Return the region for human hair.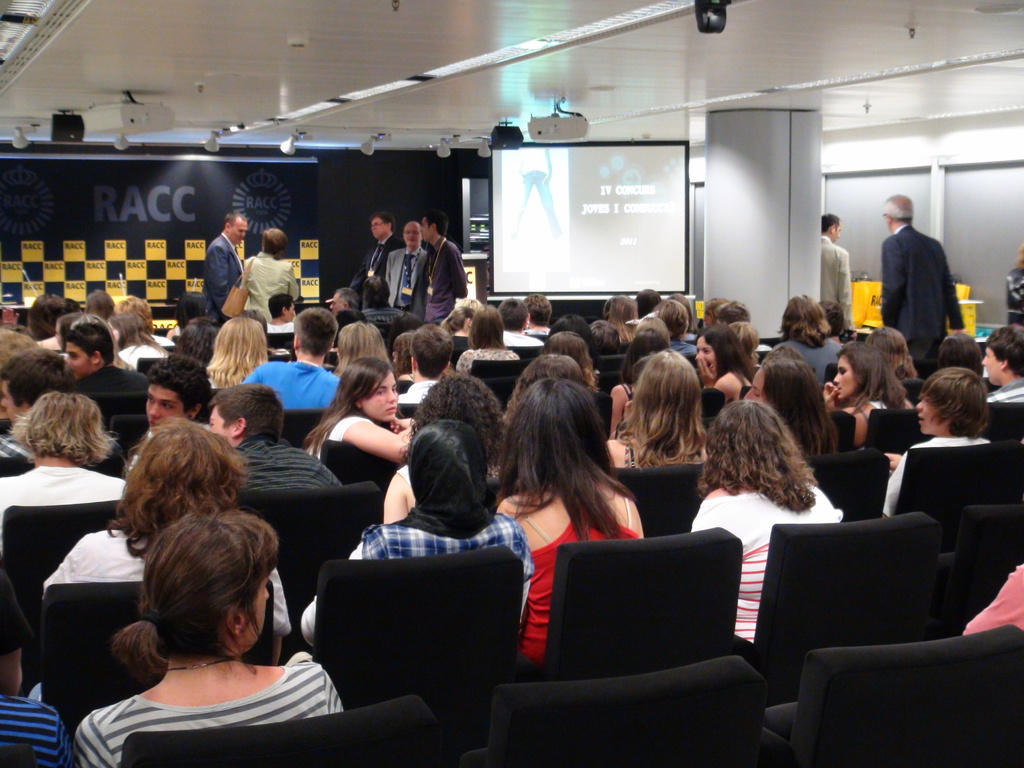
369,211,396,230.
